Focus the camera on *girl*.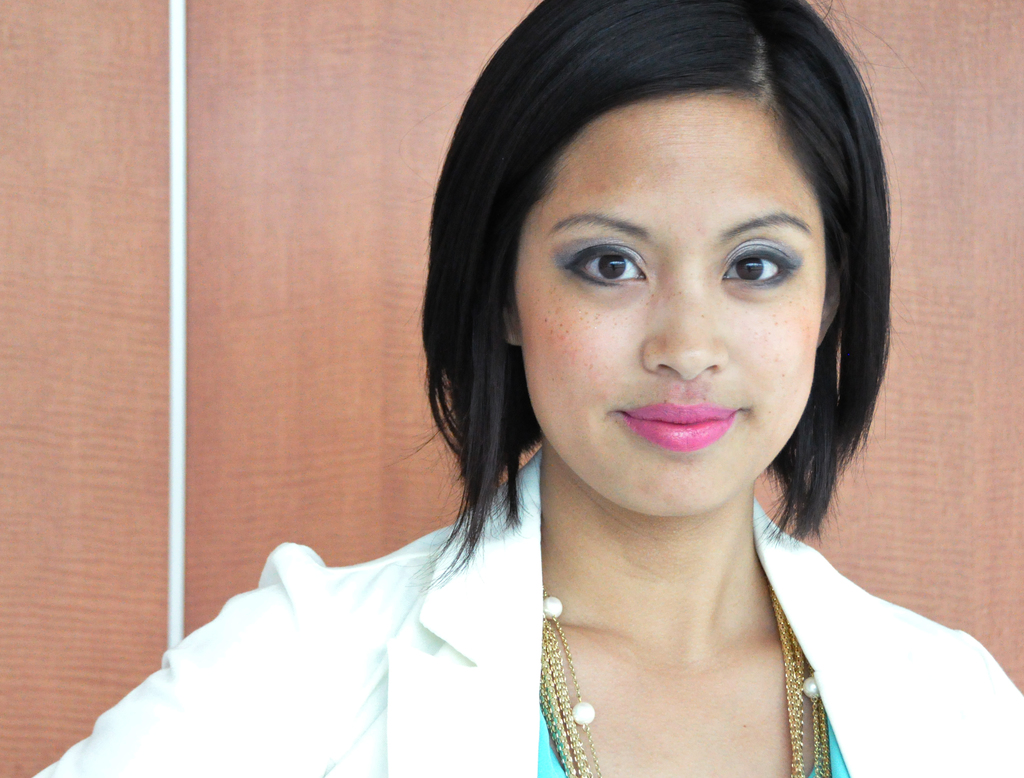
Focus region: box=[23, 0, 1023, 777].
